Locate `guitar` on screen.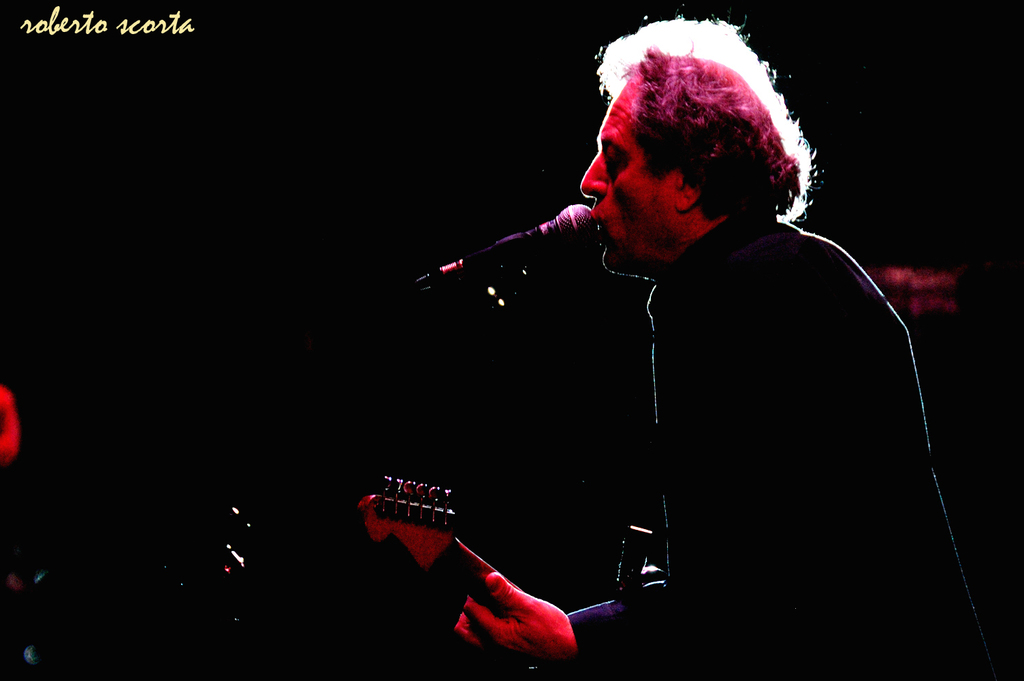
On screen at 345/472/662/650.
